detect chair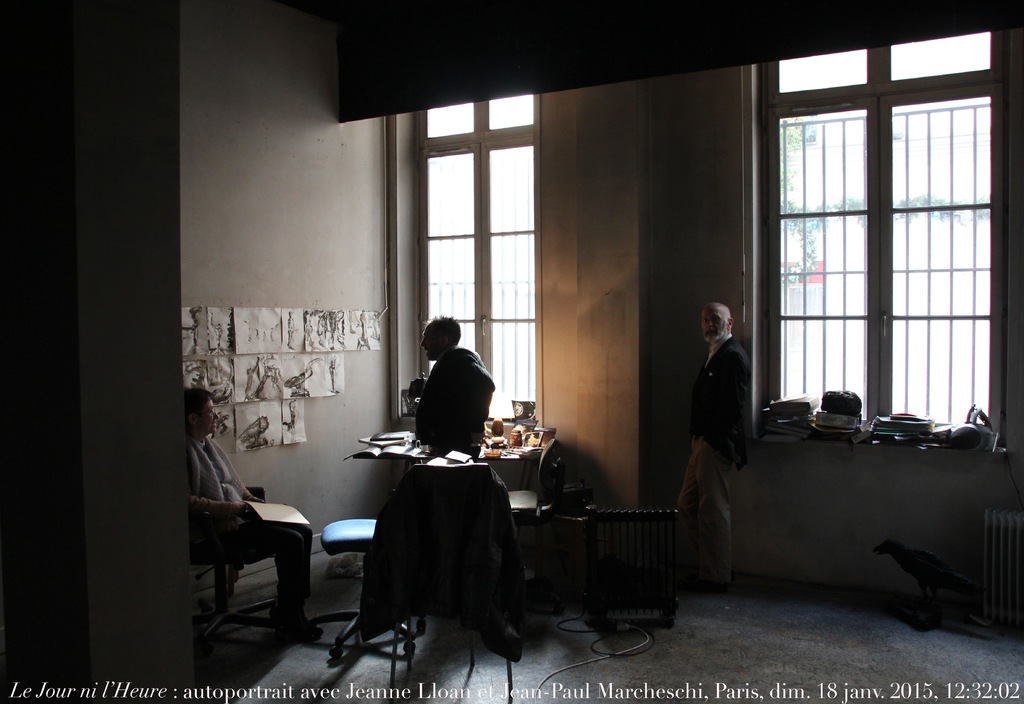
351 451 520 703
